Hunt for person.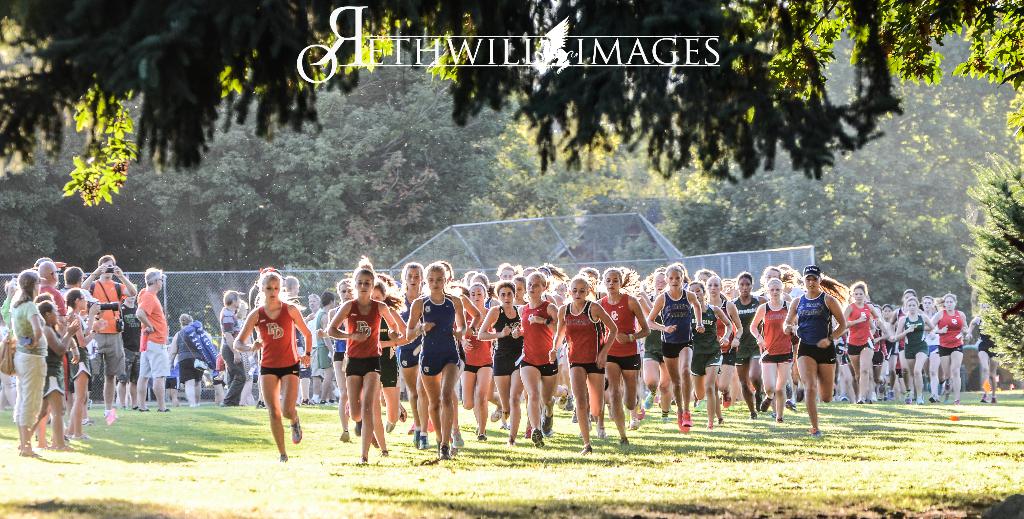
Hunted down at box(598, 277, 642, 426).
